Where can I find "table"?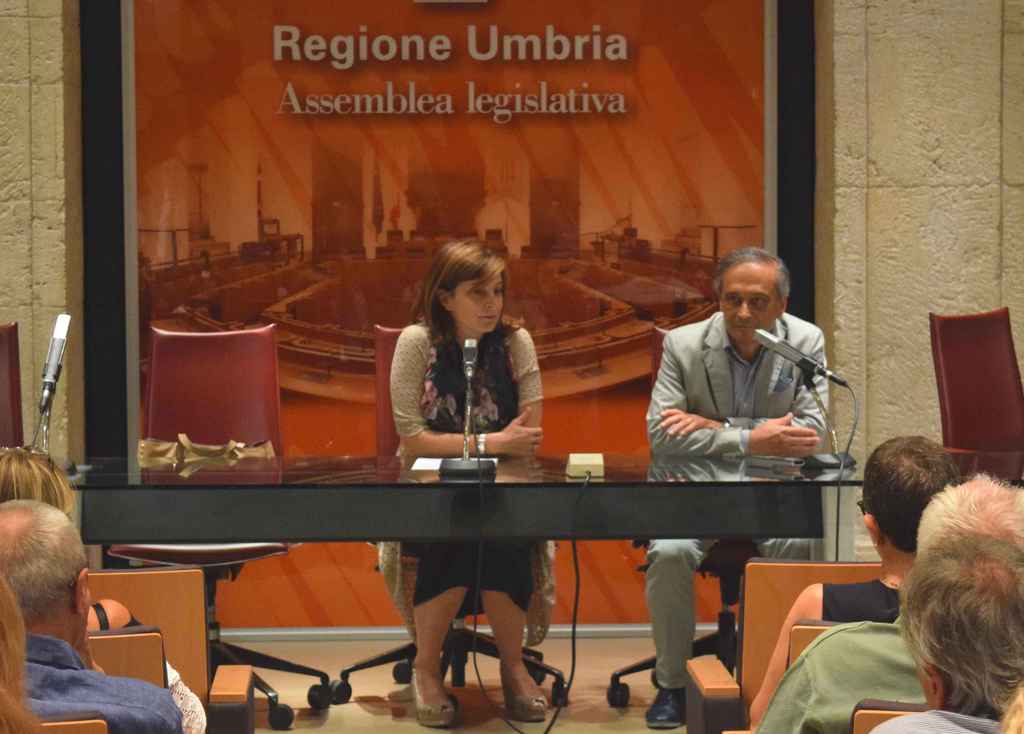
You can find it at (left=54, top=447, right=871, bottom=556).
